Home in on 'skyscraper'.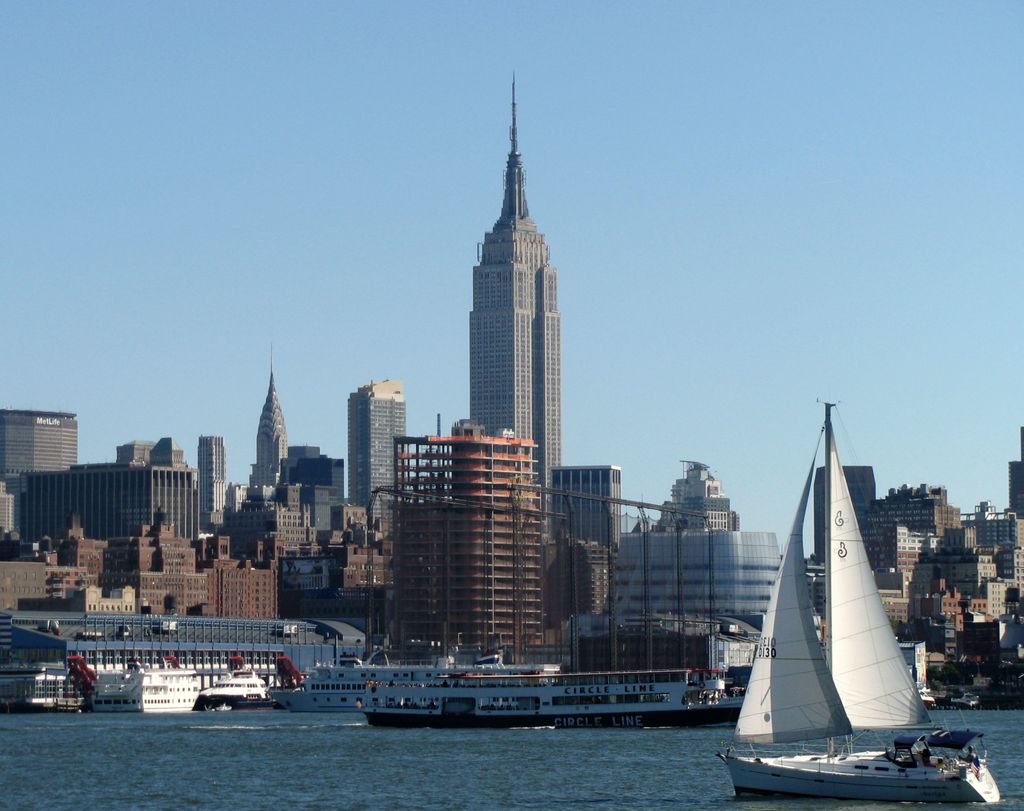
Homed in at <box>1002,428,1023,543</box>.
